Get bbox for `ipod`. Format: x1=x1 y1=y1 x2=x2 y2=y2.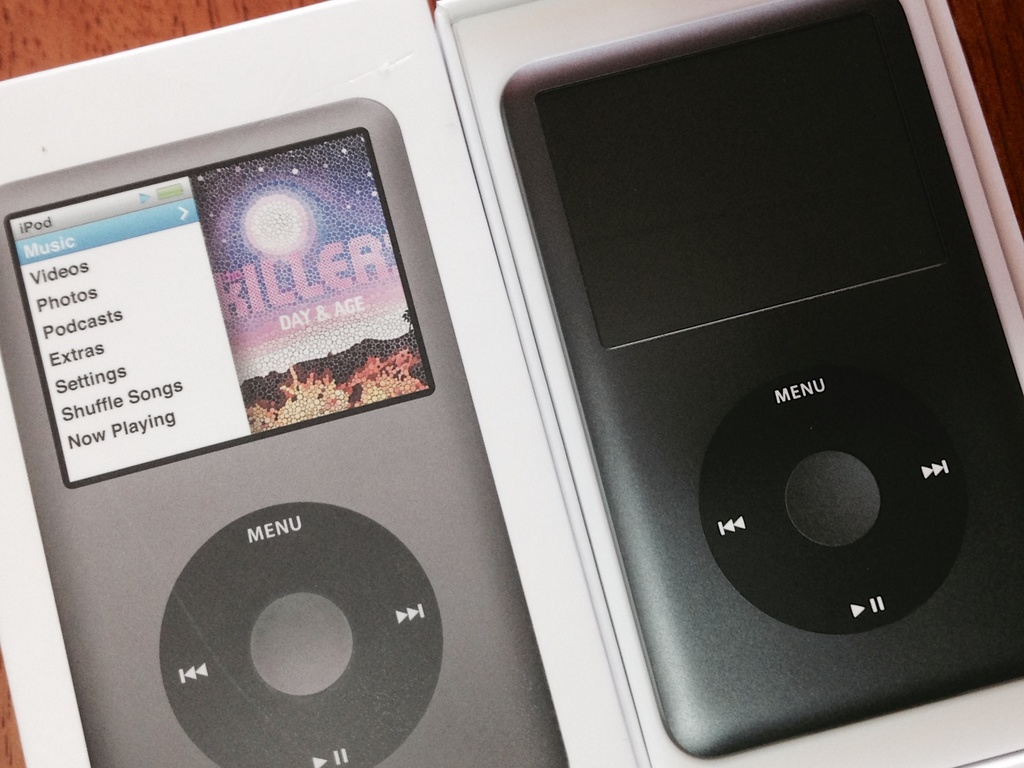
x1=0 y1=94 x2=567 y2=767.
